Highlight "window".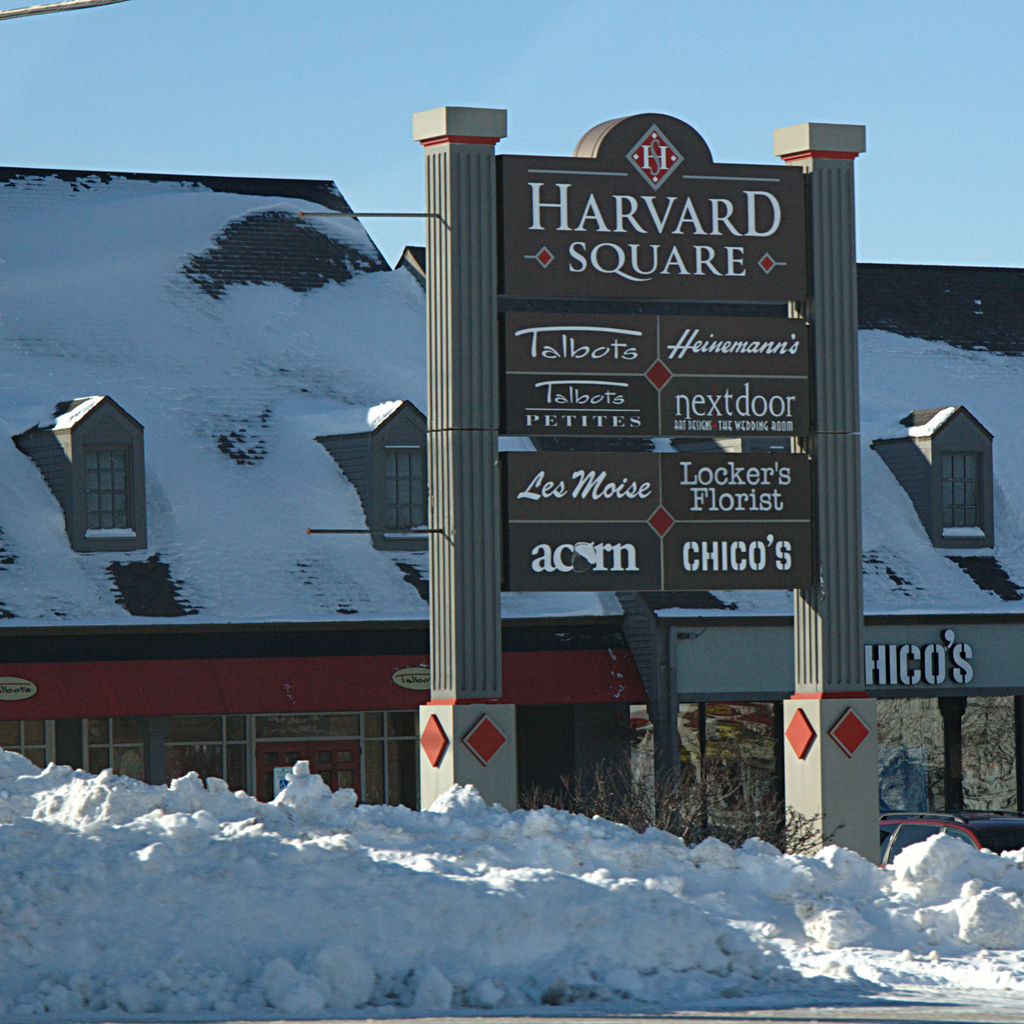
Highlighted region: 380,398,428,559.
